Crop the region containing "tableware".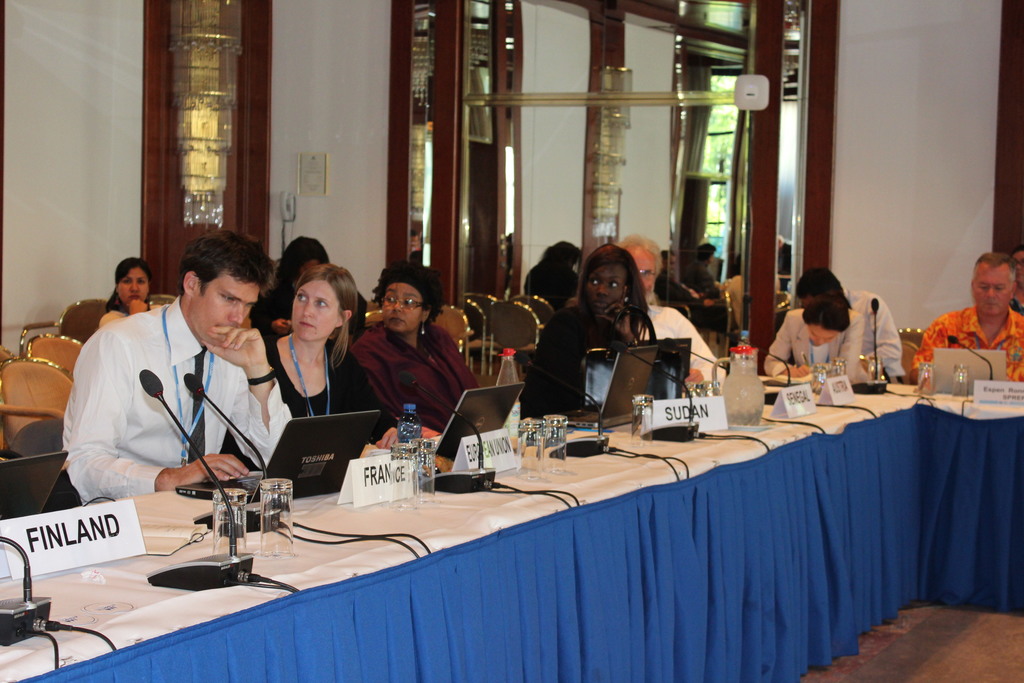
Crop region: (545,415,567,477).
